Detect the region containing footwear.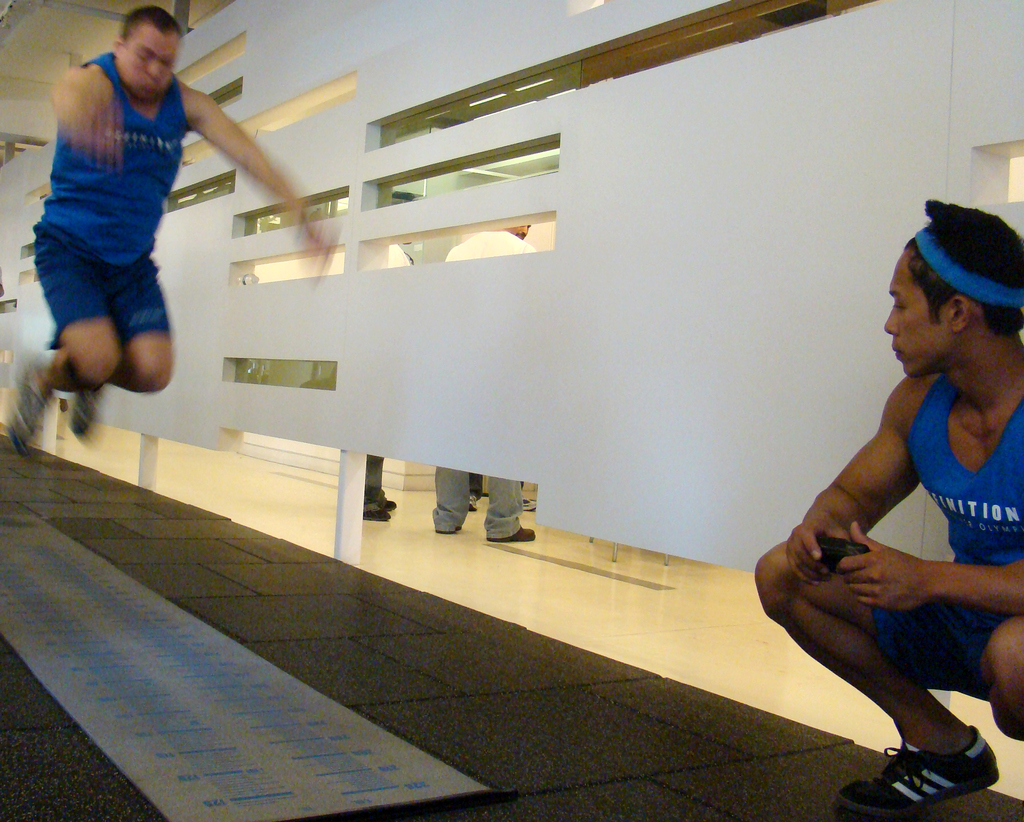
<bbox>497, 526, 539, 544</bbox>.
